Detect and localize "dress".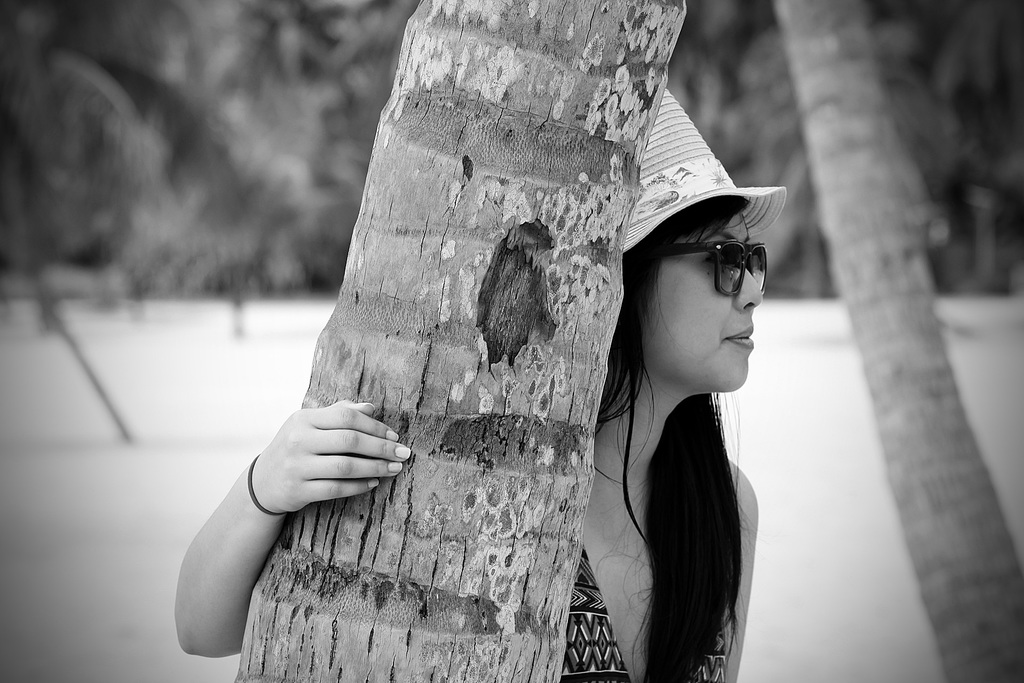
Localized at {"x1": 561, "y1": 545, "x2": 725, "y2": 682}.
